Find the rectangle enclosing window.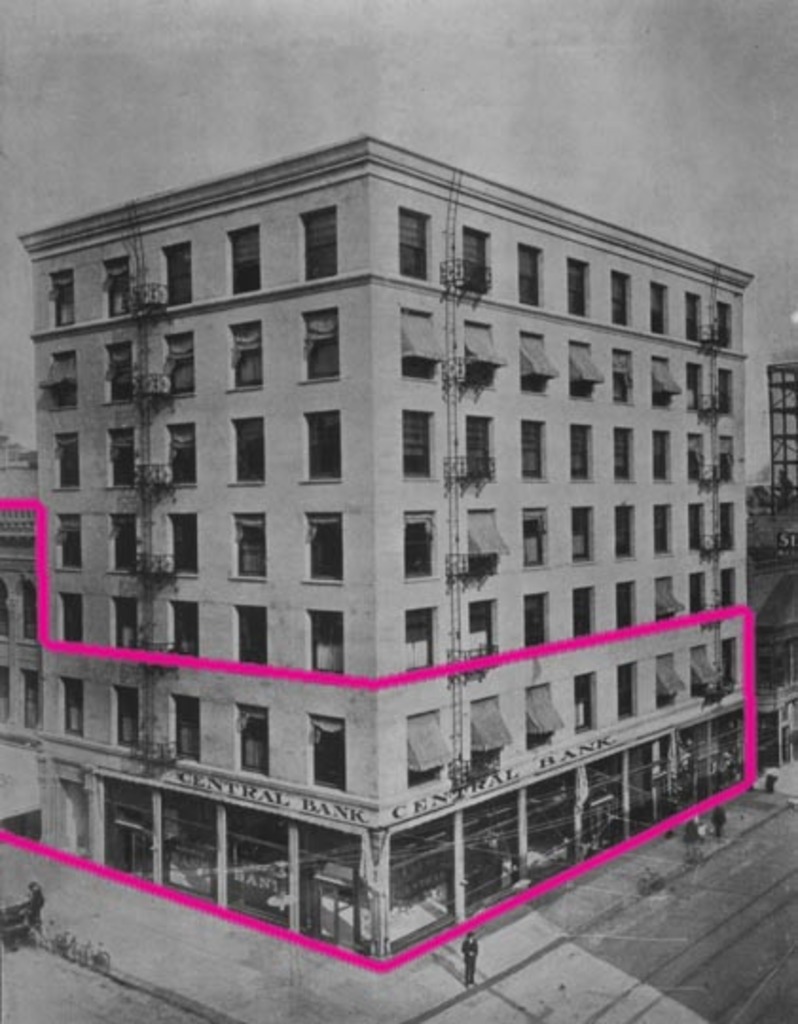
<bbox>462, 320, 495, 396</bbox>.
